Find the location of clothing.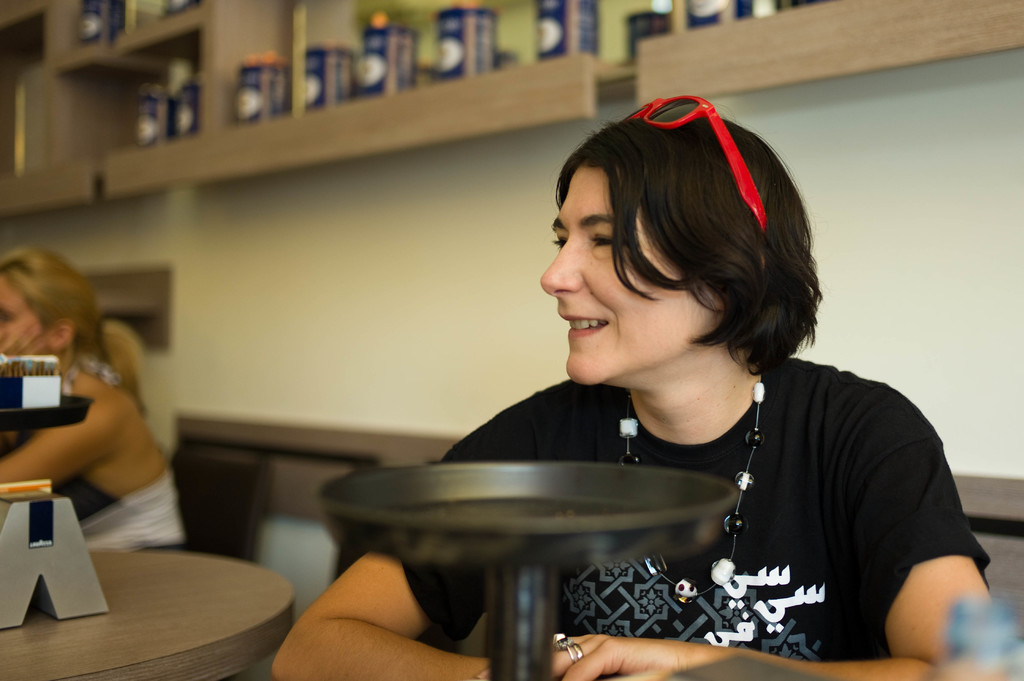
Location: region(52, 472, 185, 552).
